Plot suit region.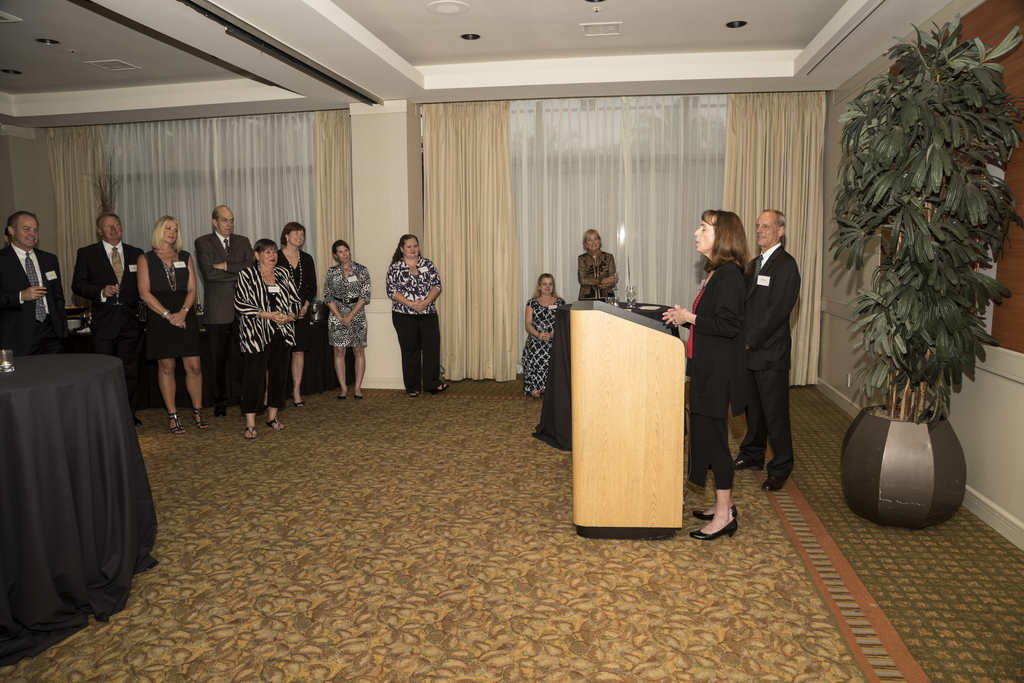
Plotted at crop(196, 227, 257, 401).
